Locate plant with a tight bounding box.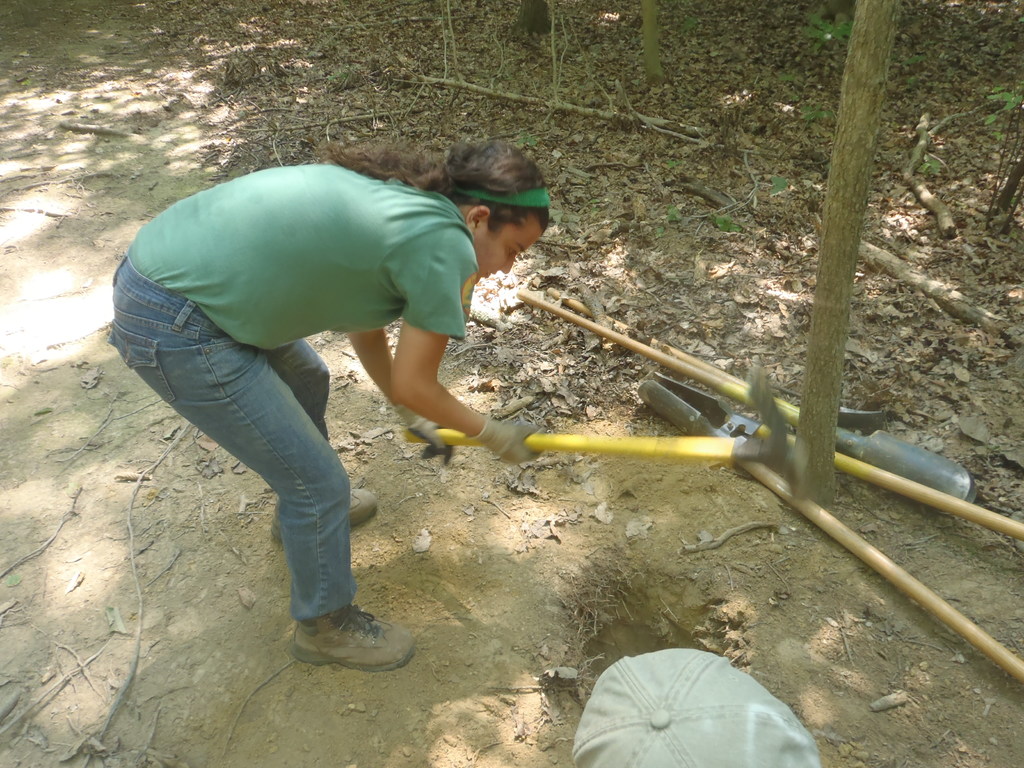
bbox=(982, 87, 1023, 214).
